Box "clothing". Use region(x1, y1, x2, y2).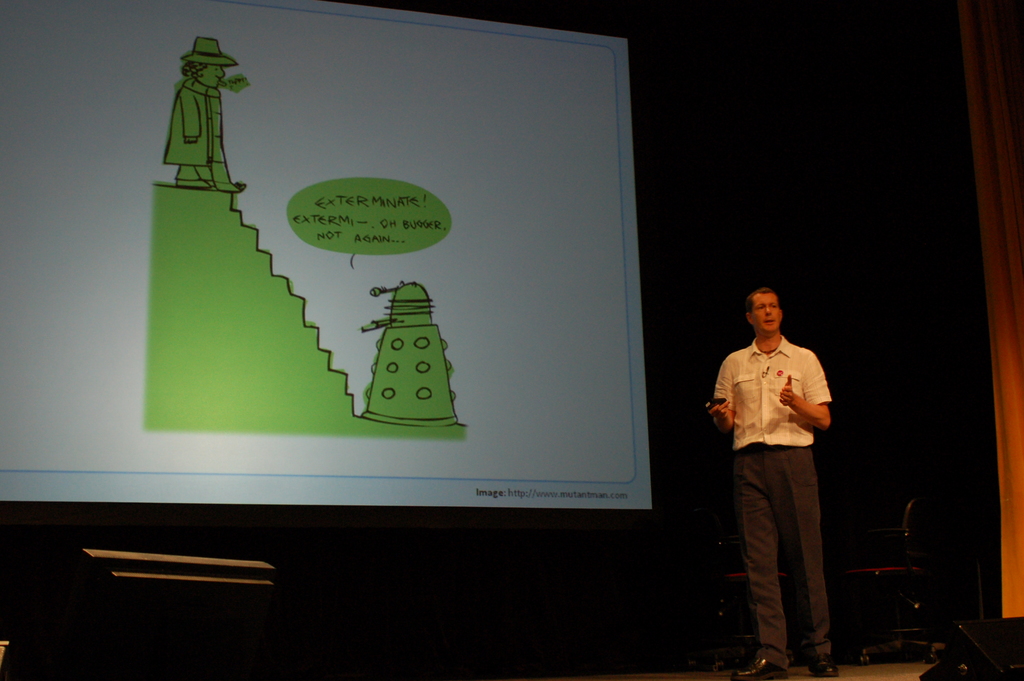
region(713, 315, 840, 609).
